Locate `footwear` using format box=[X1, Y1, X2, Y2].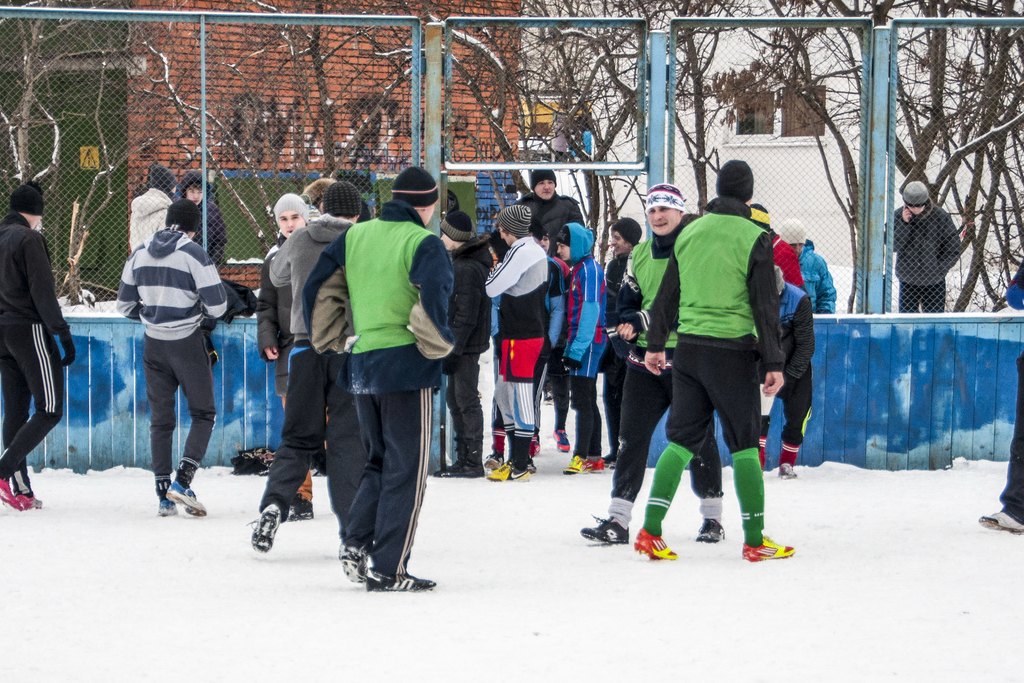
box=[0, 466, 15, 505].
